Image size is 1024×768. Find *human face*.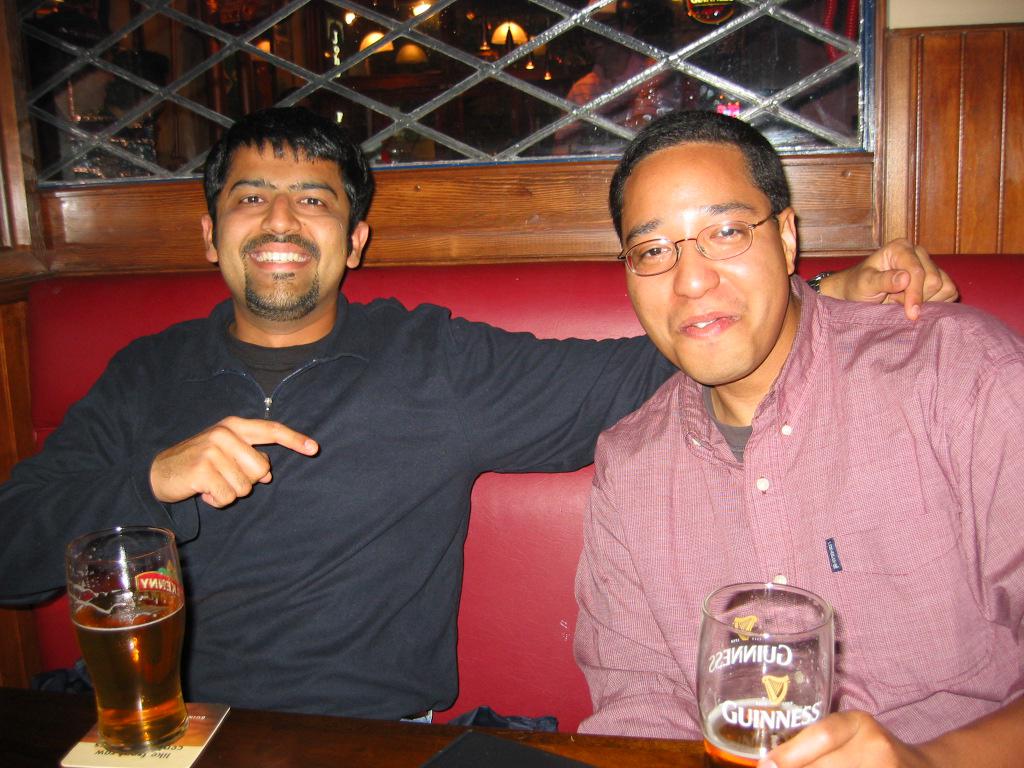
(212,137,351,314).
